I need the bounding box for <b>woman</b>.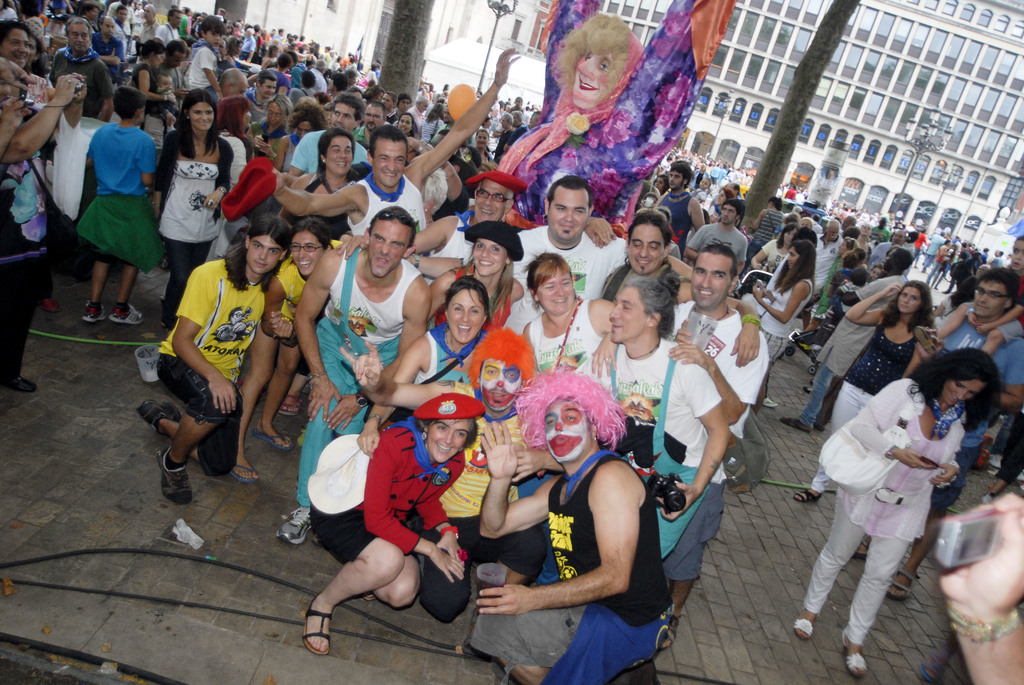
Here it is: l=122, t=34, r=180, b=114.
